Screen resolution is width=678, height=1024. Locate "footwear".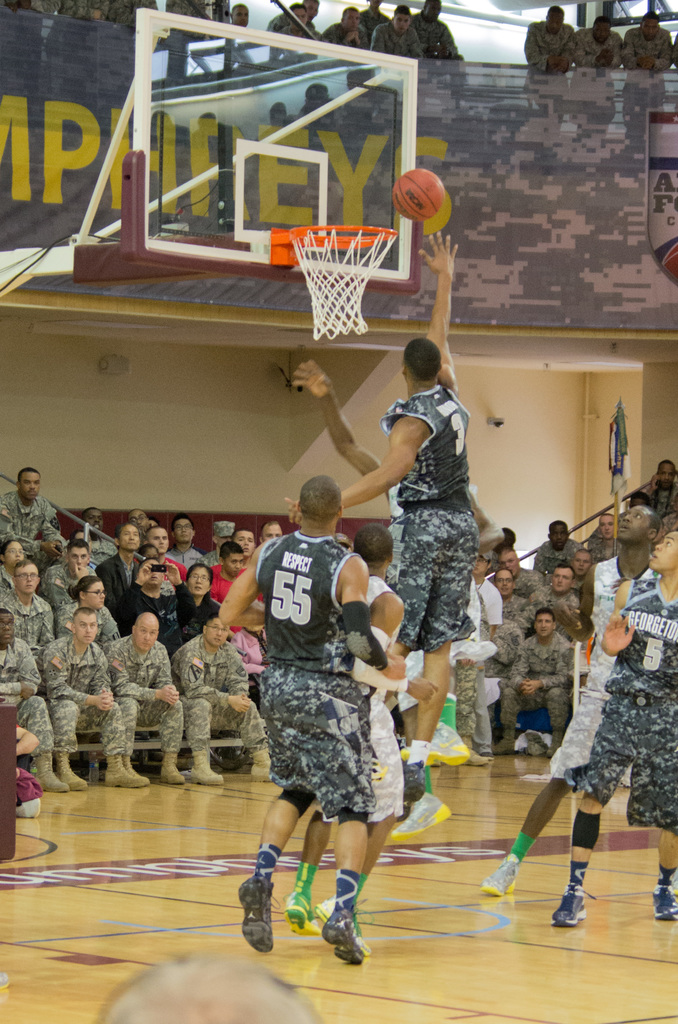
(left=189, top=746, right=224, bottom=781).
